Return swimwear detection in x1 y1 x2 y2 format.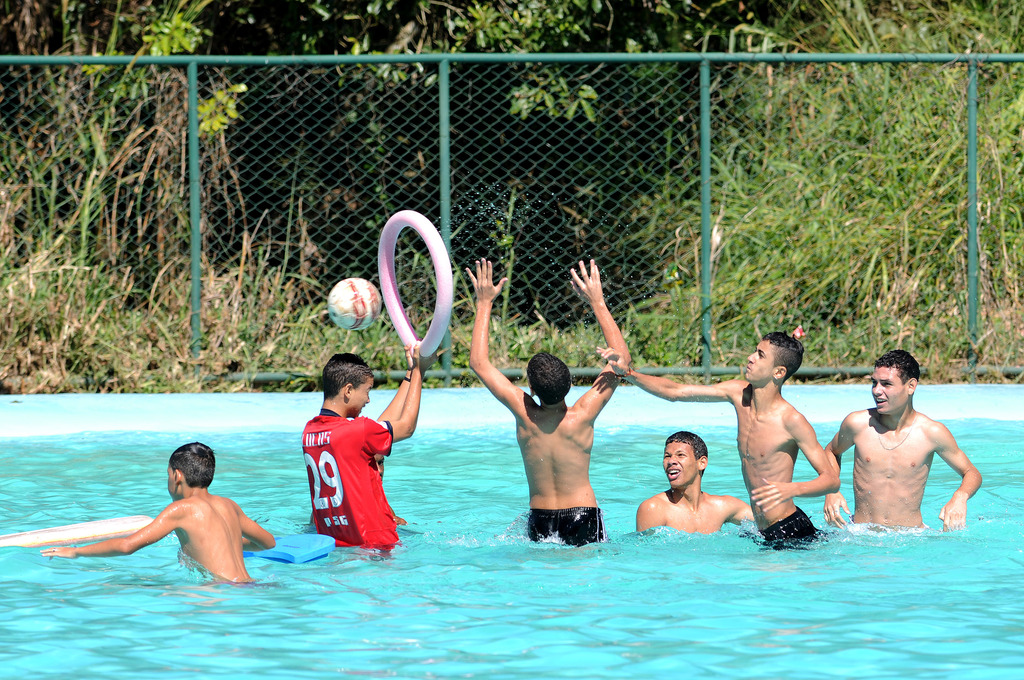
294 400 427 569.
